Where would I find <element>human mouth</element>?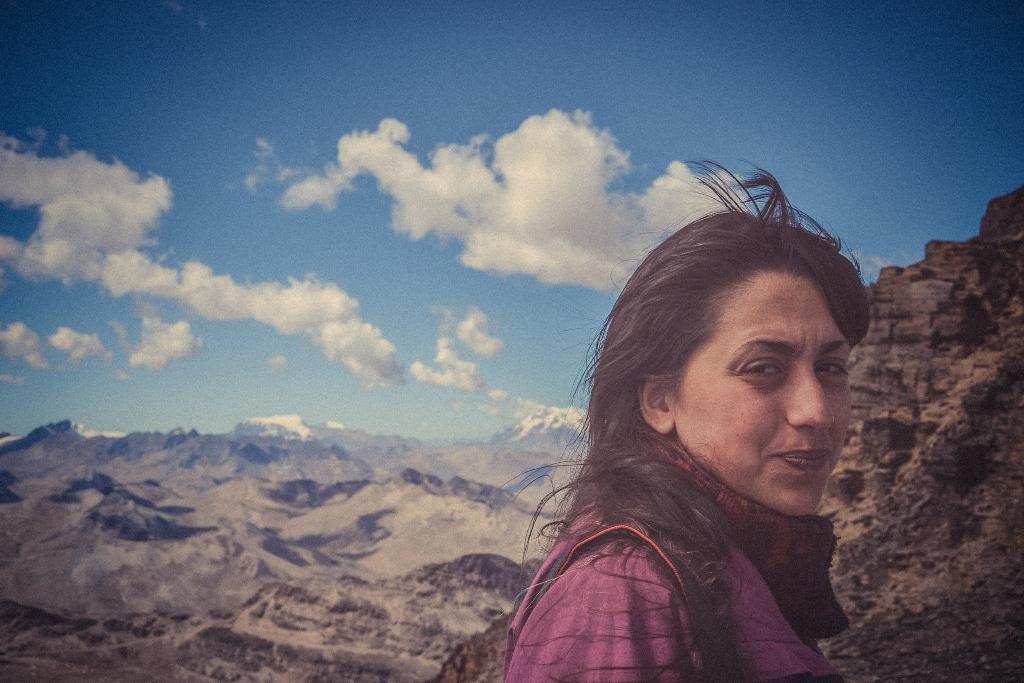
At 778:447:833:472.
